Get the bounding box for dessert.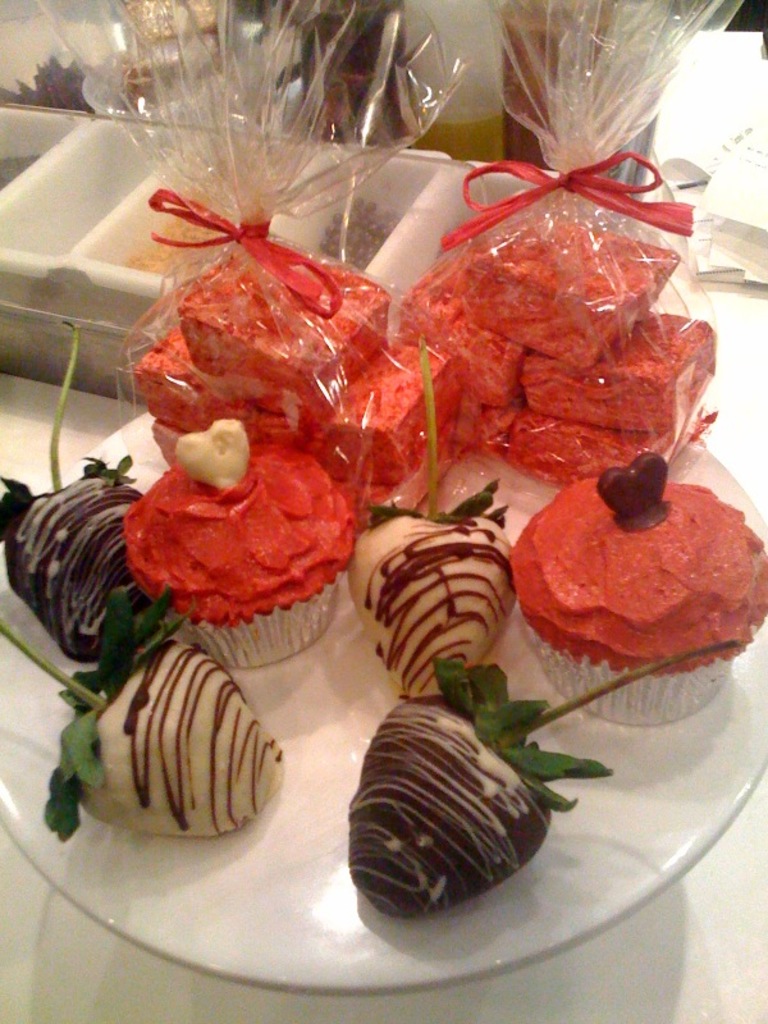
box=[508, 412, 641, 467].
